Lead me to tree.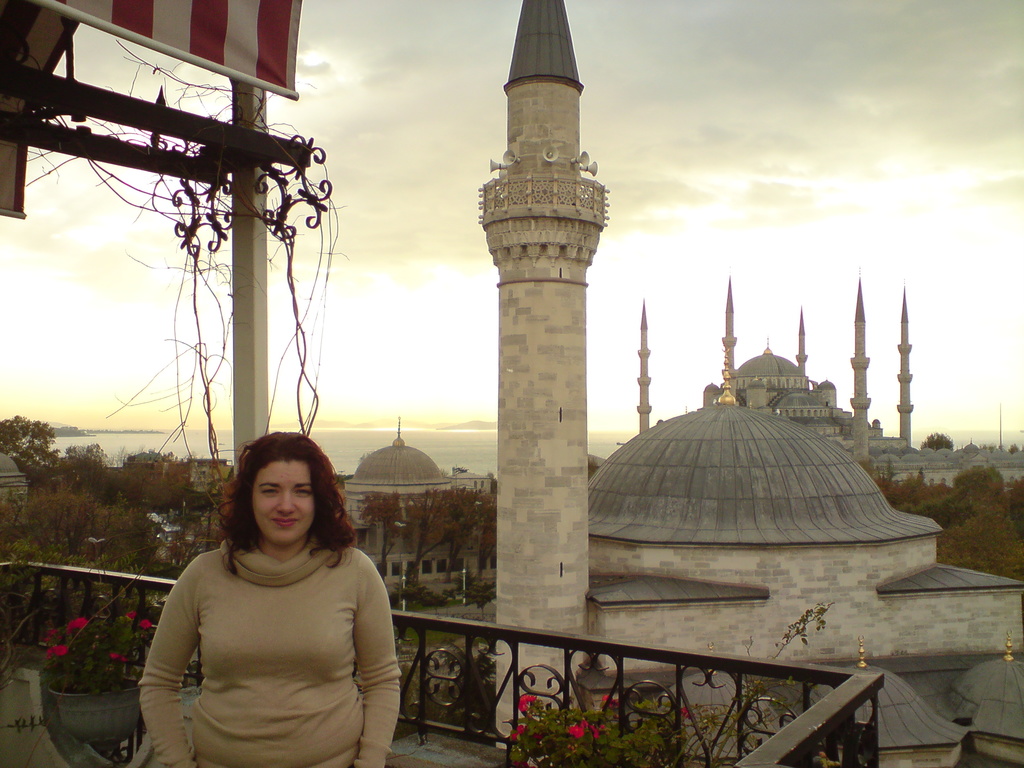
Lead to 1, 481, 164, 633.
